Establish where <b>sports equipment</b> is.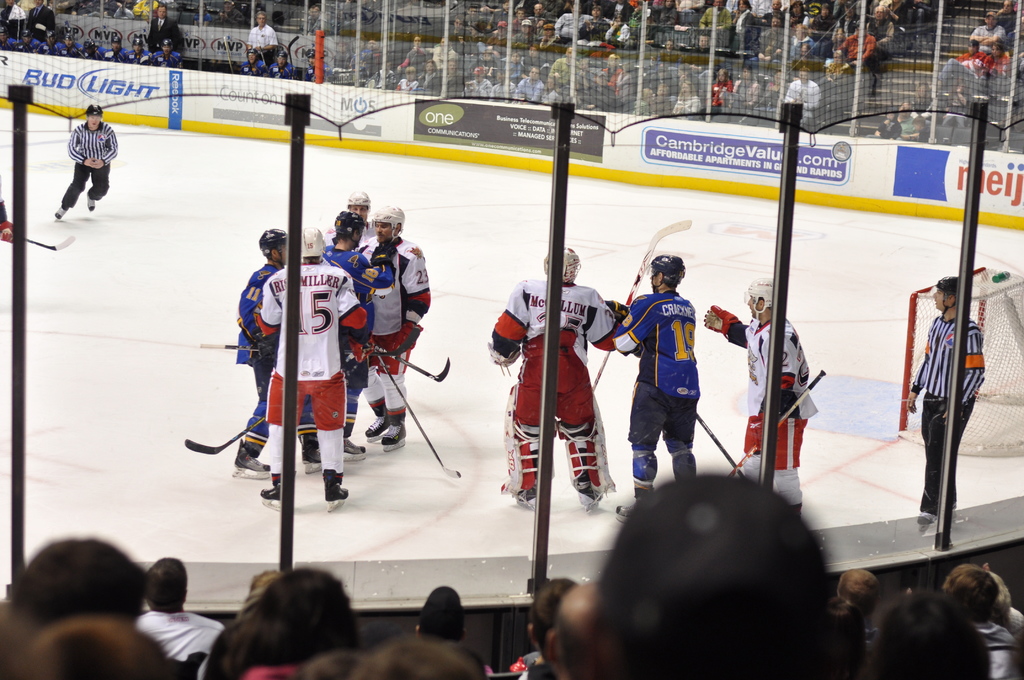
Established at 915, 506, 936, 533.
